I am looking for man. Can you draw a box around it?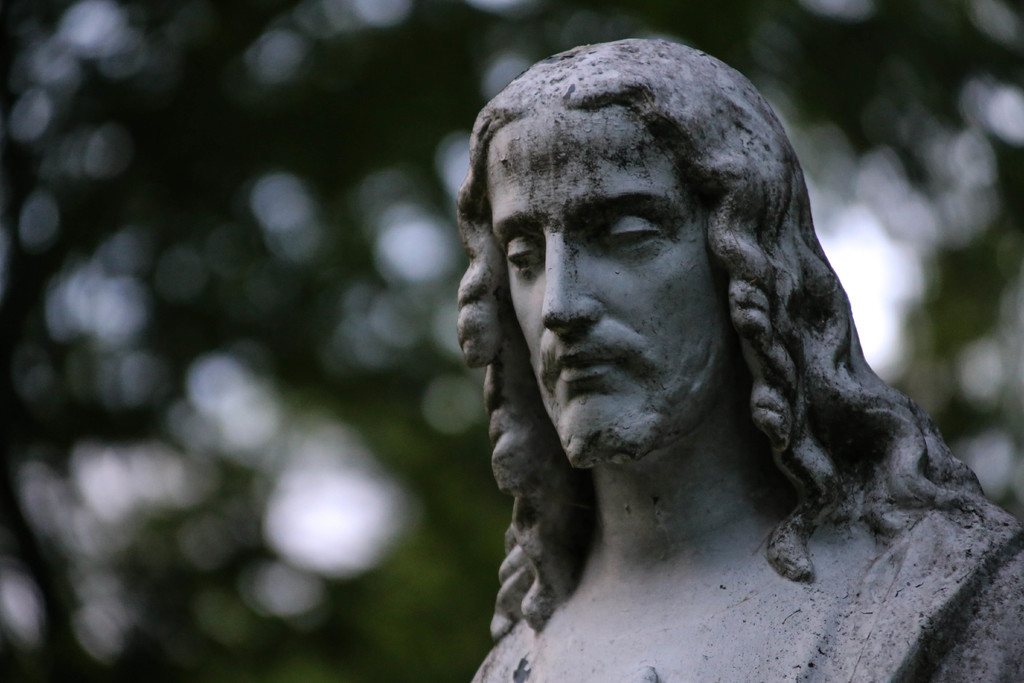
Sure, the bounding box is [left=456, top=33, right=1023, bottom=682].
